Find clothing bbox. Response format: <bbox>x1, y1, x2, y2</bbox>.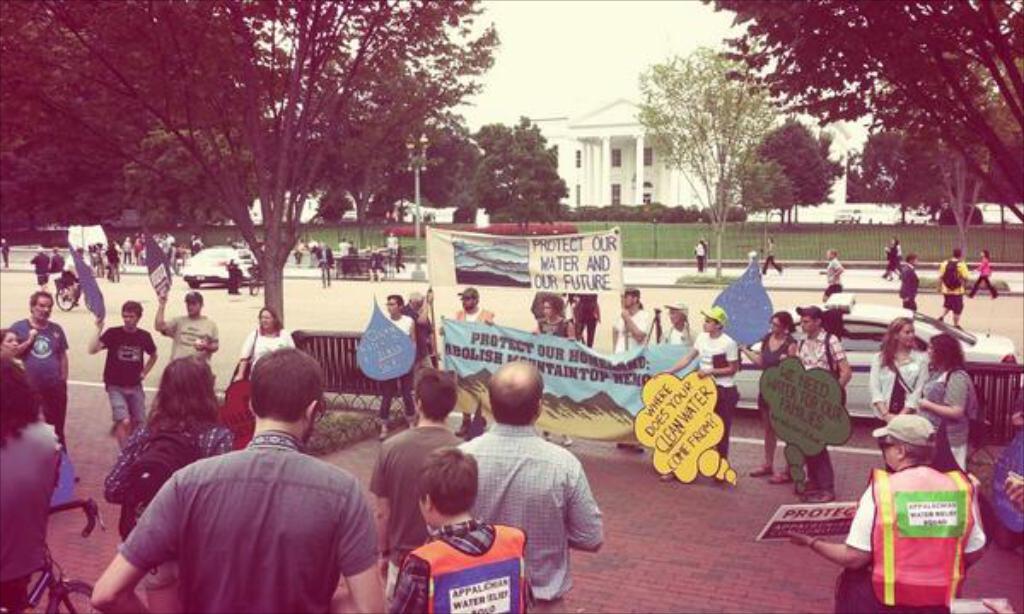
<bbox>374, 312, 416, 440</bbox>.
